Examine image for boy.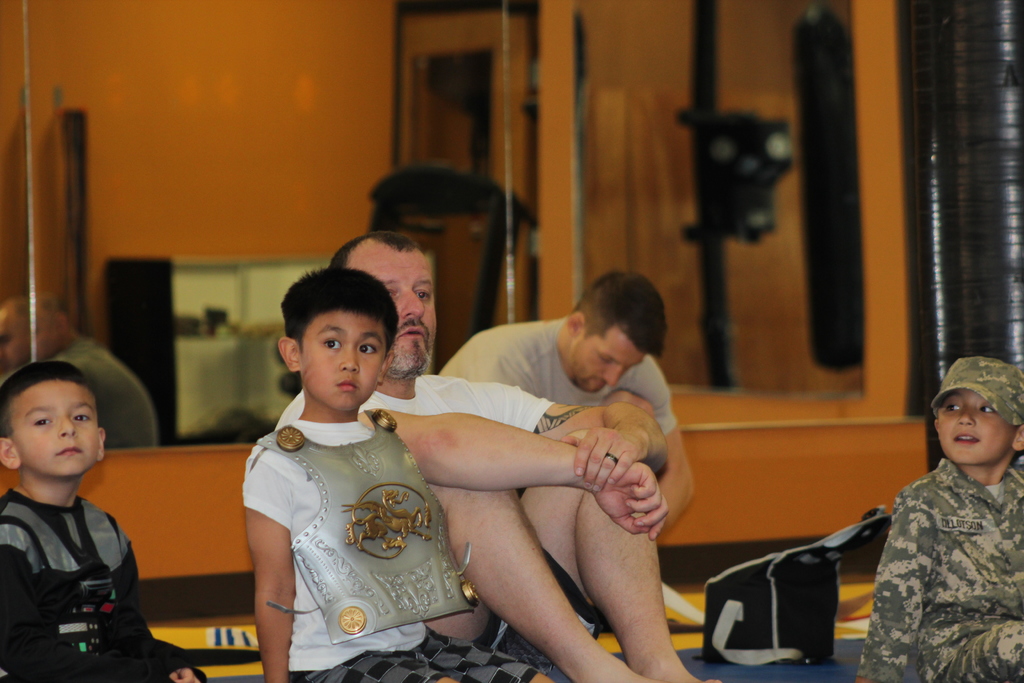
Examination result: locate(238, 263, 563, 682).
